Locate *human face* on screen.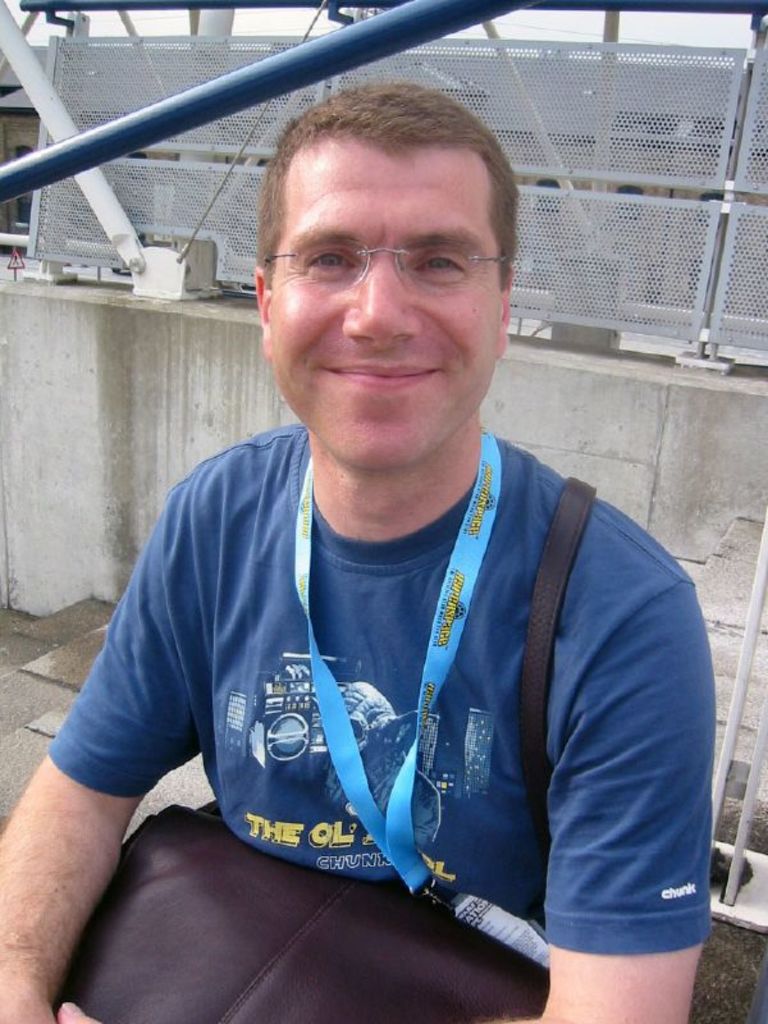
On screen at locate(270, 136, 503, 467).
